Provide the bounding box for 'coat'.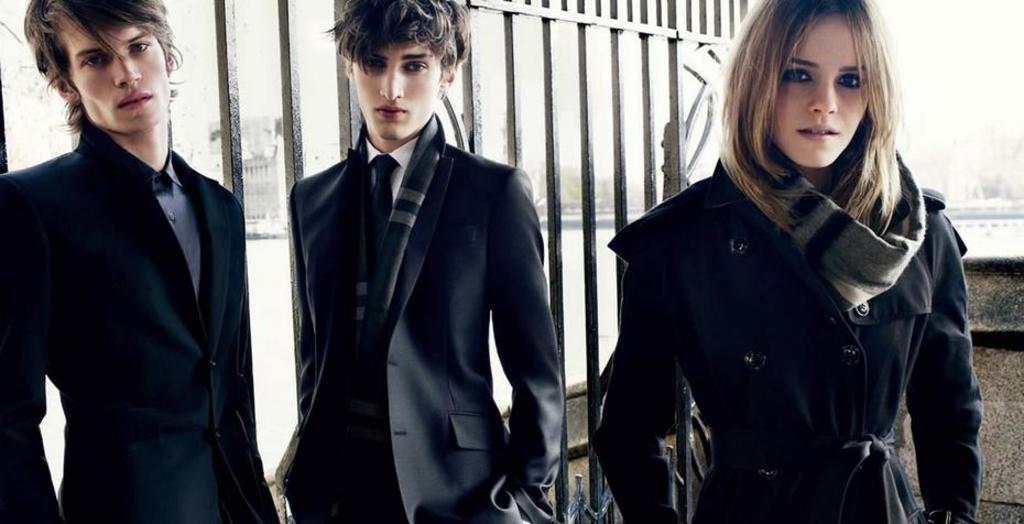
(left=589, top=118, right=988, bottom=523).
